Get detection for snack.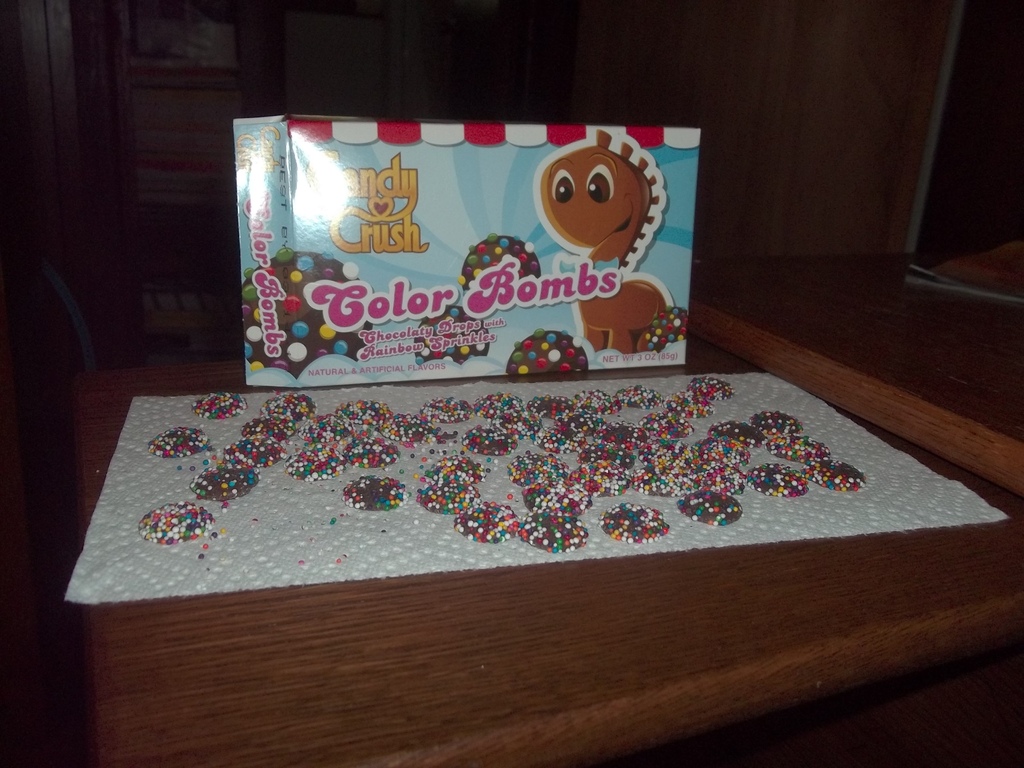
Detection: <box>190,388,244,415</box>.
